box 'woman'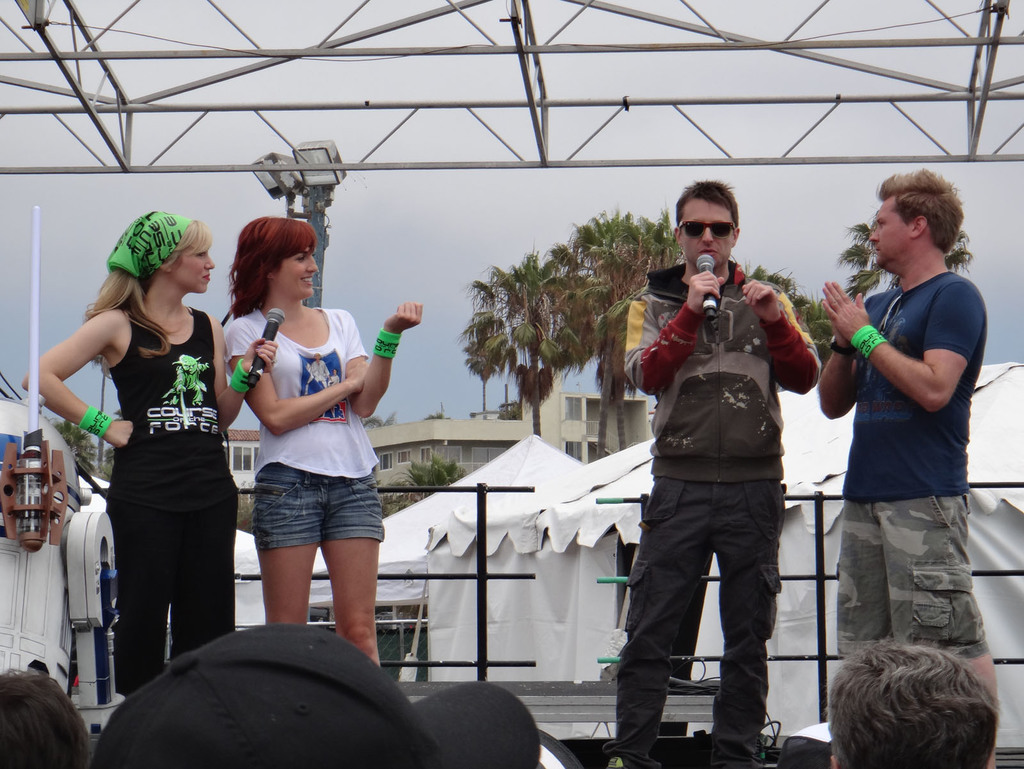
56,207,252,697
